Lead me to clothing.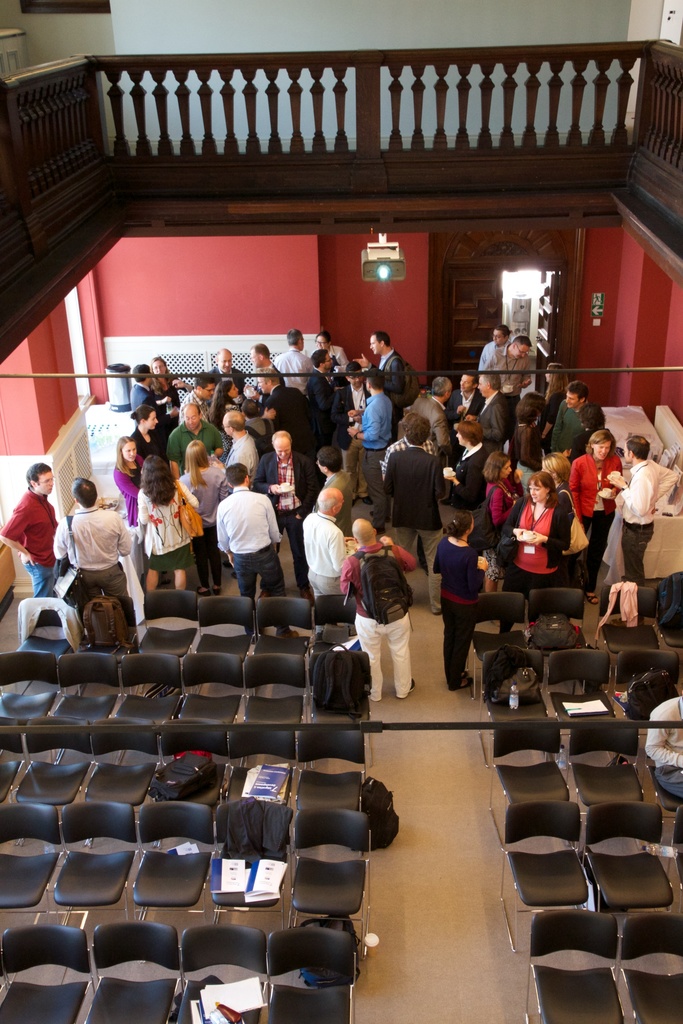
Lead to (left=215, top=487, right=283, bottom=555).
